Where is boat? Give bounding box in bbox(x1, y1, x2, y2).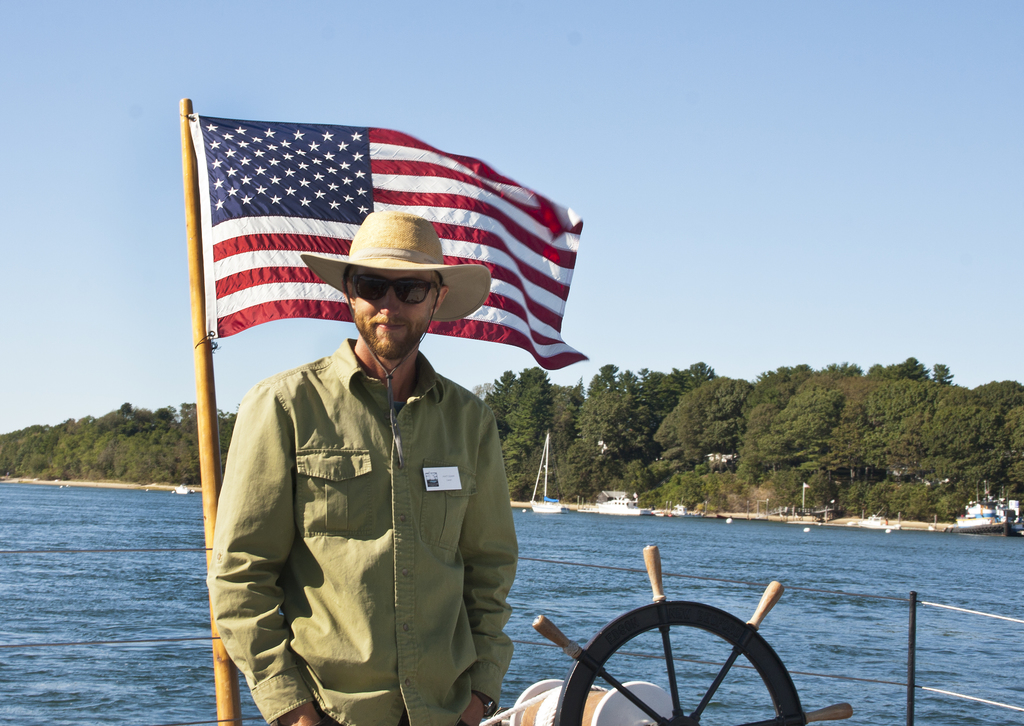
bbox(0, 95, 1023, 725).
